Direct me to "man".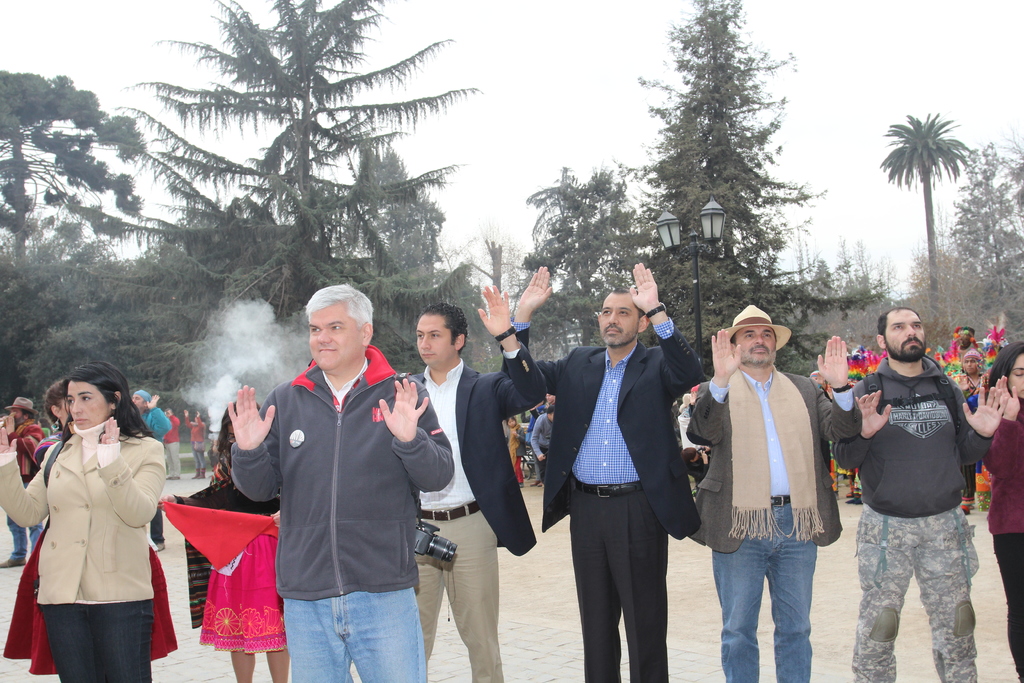
Direction: left=496, top=261, right=708, bottom=682.
